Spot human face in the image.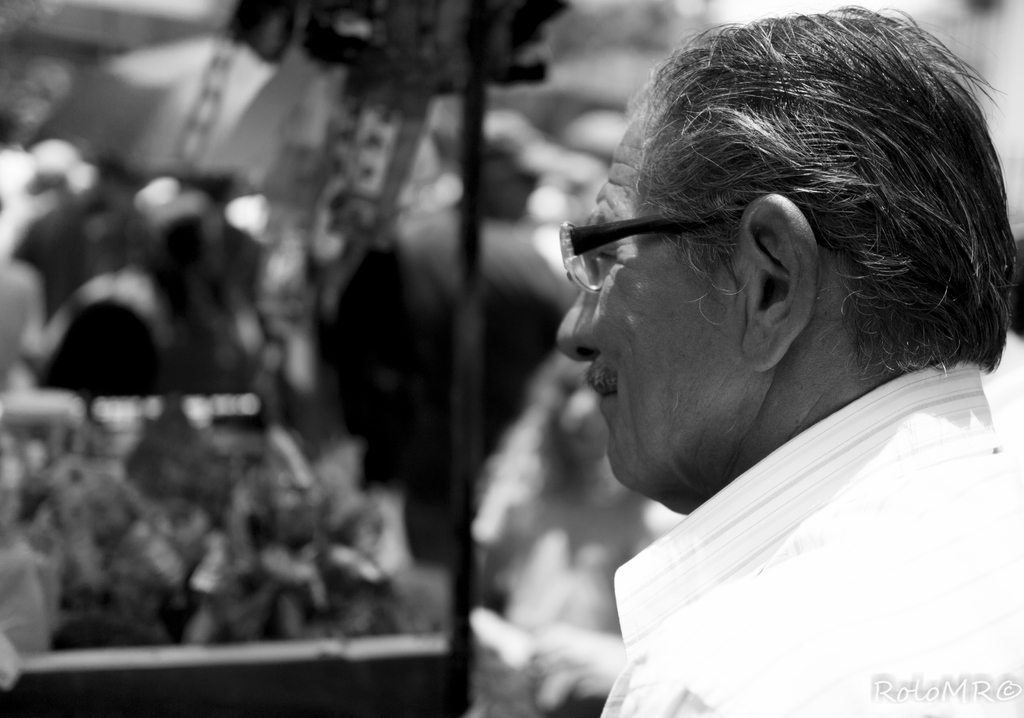
human face found at box(556, 92, 742, 500).
